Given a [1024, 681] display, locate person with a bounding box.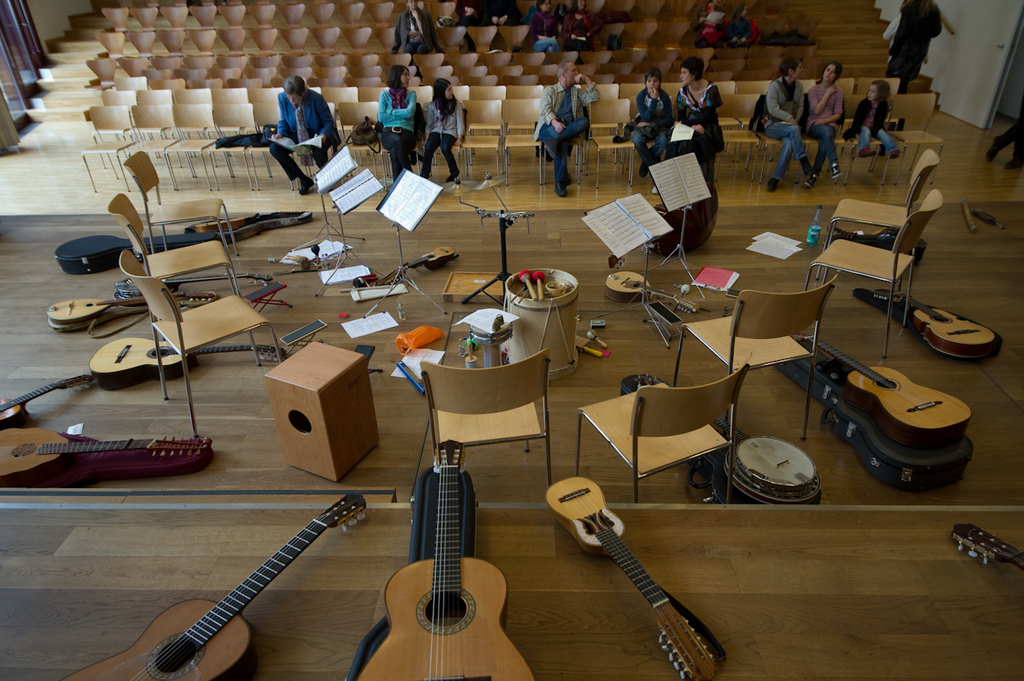
Located: [882,0,942,88].
